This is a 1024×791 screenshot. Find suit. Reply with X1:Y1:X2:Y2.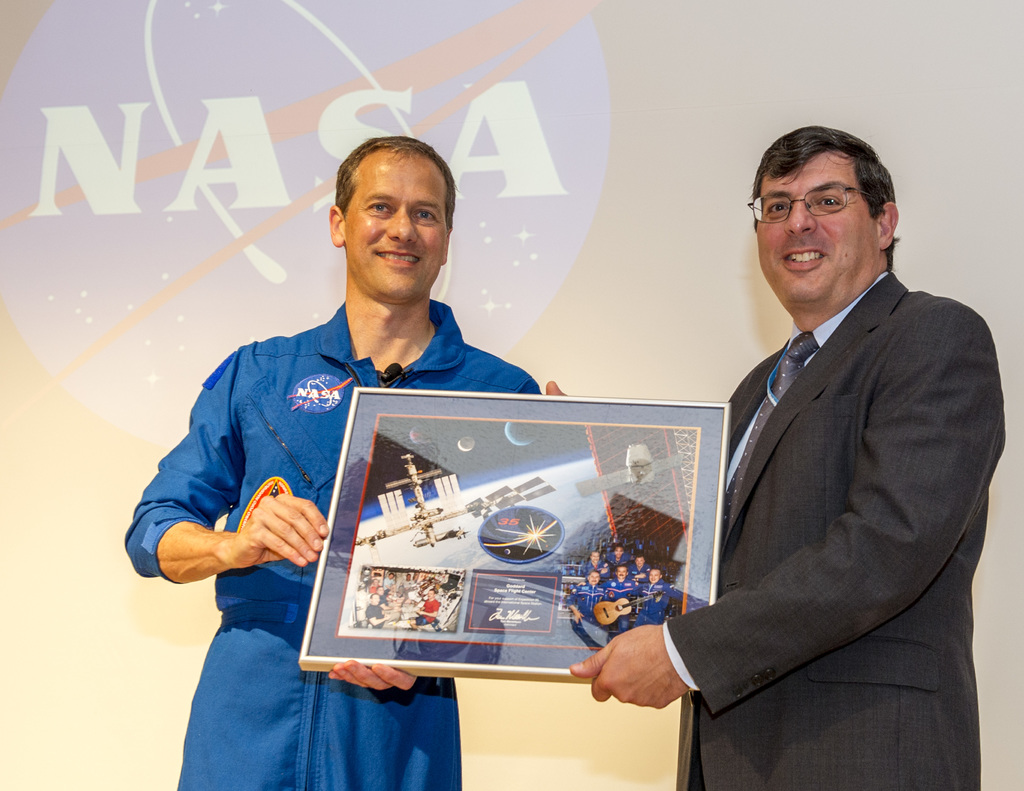
641:159:992:767.
